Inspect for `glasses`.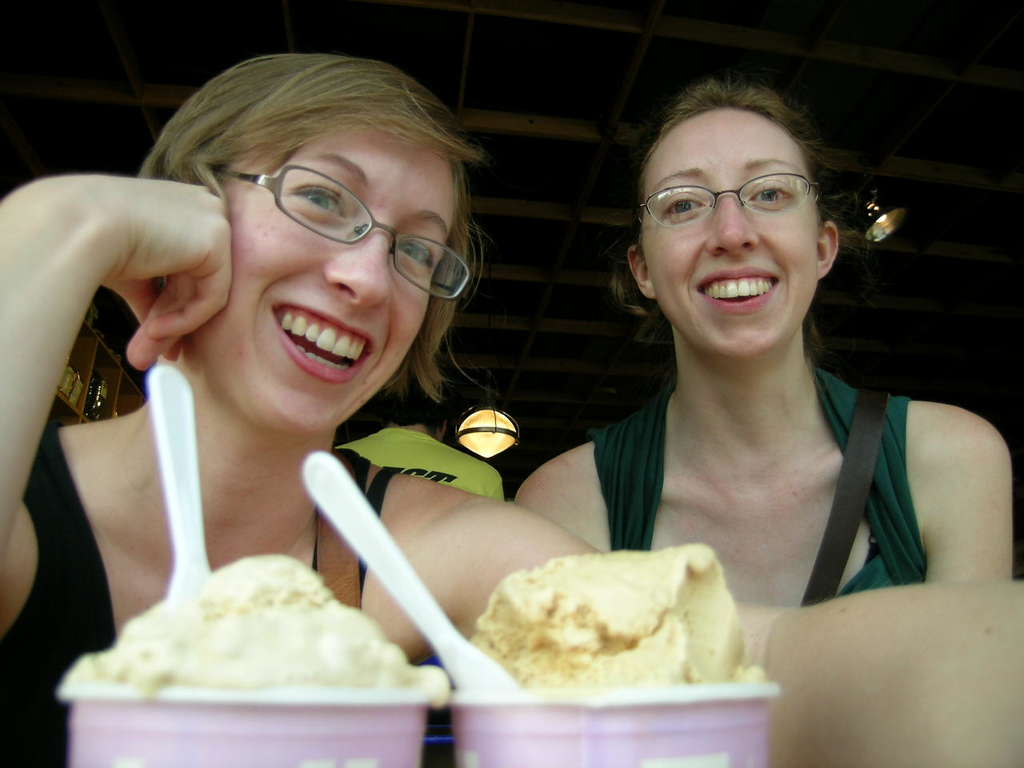
Inspection: bbox=(632, 173, 825, 230).
